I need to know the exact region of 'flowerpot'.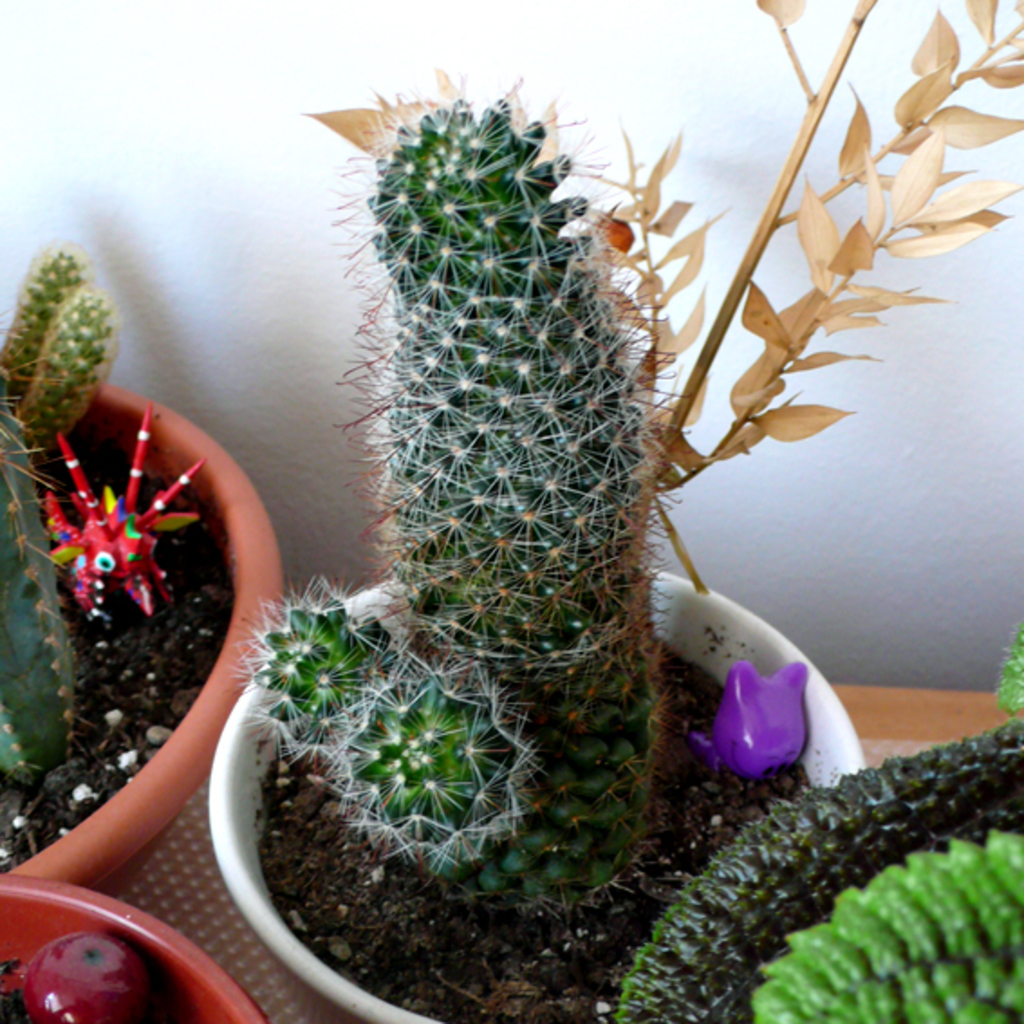
Region: BBox(200, 556, 867, 1022).
